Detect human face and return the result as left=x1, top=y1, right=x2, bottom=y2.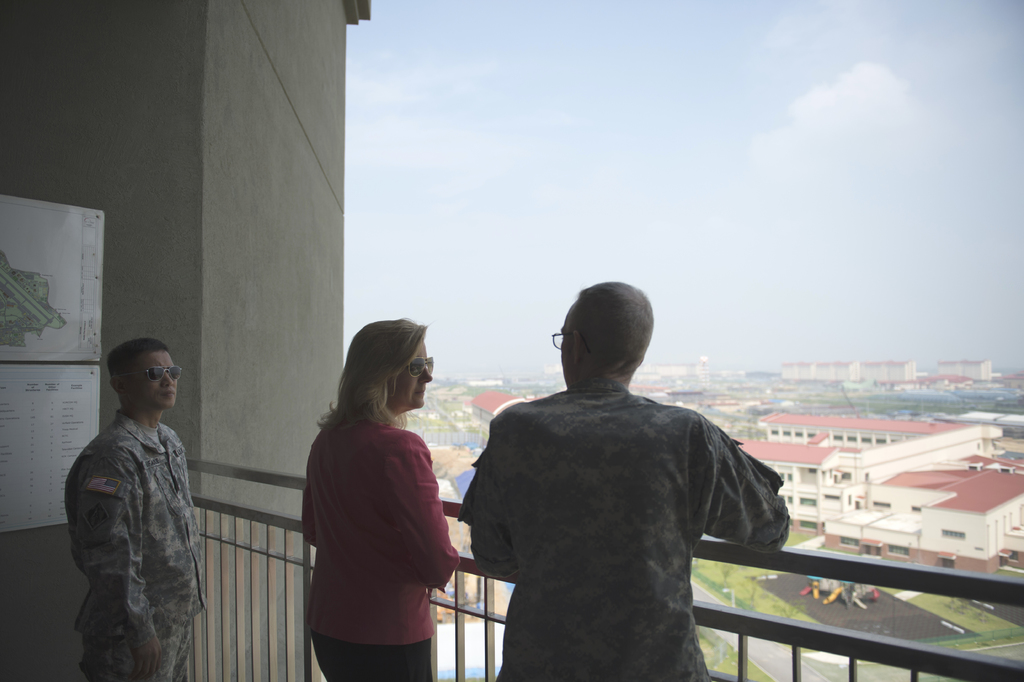
left=129, top=353, right=178, bottom=408.
